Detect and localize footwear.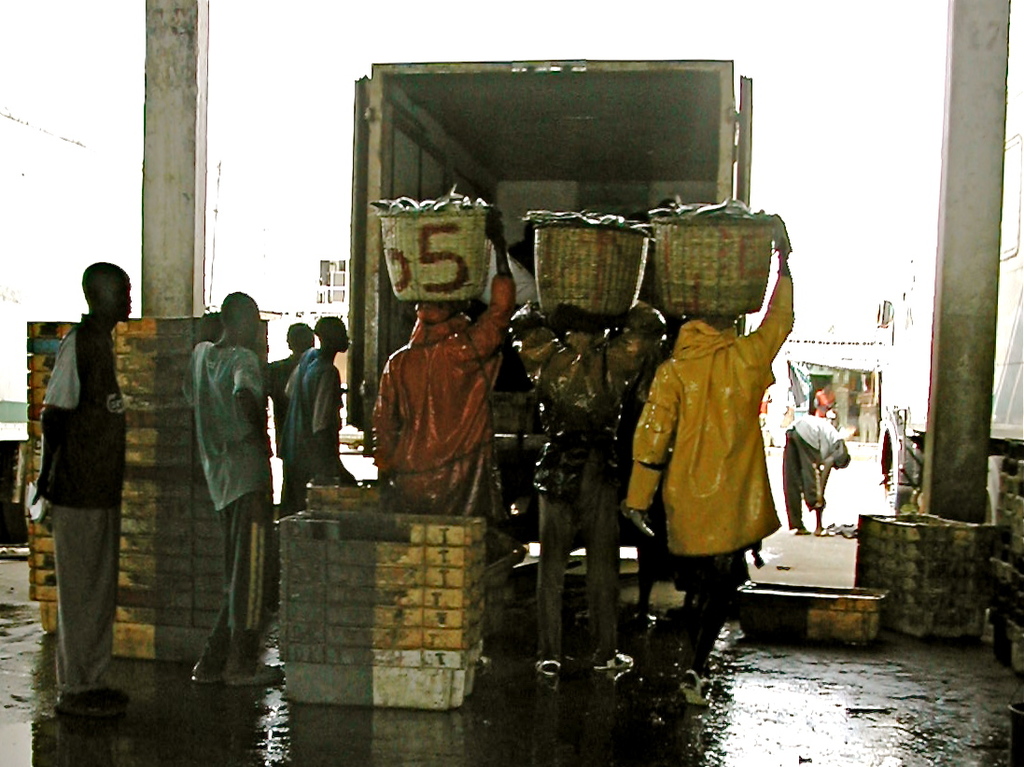
Localized at (left=535, top=660, right=561, bottom=678).
